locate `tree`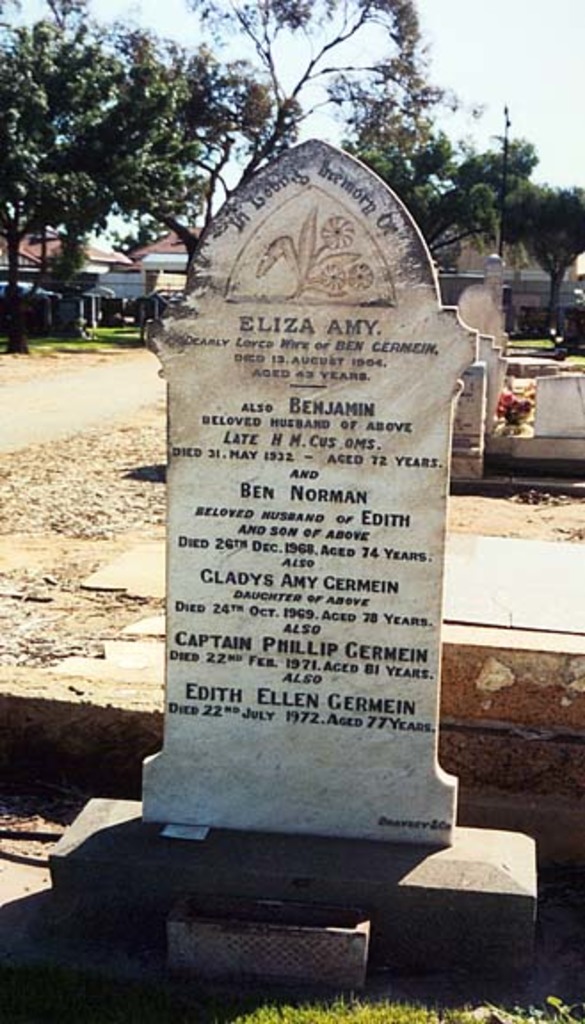
(x1=16, y1=34, x2=288, y2=297)
